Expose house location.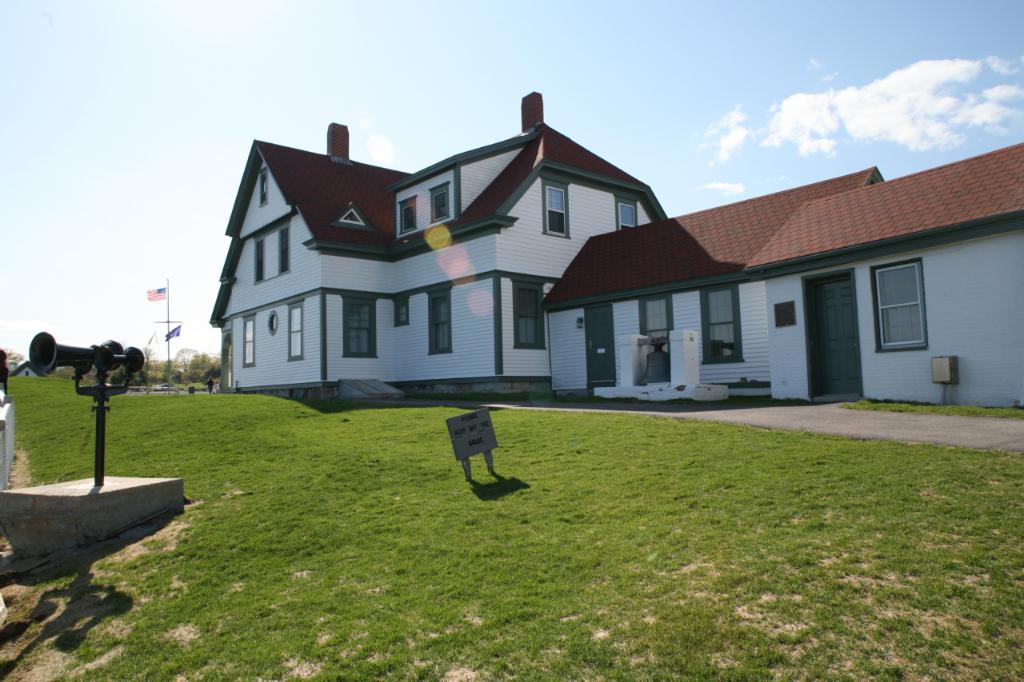
Exposed at detection(218, 99, 712, 430).
